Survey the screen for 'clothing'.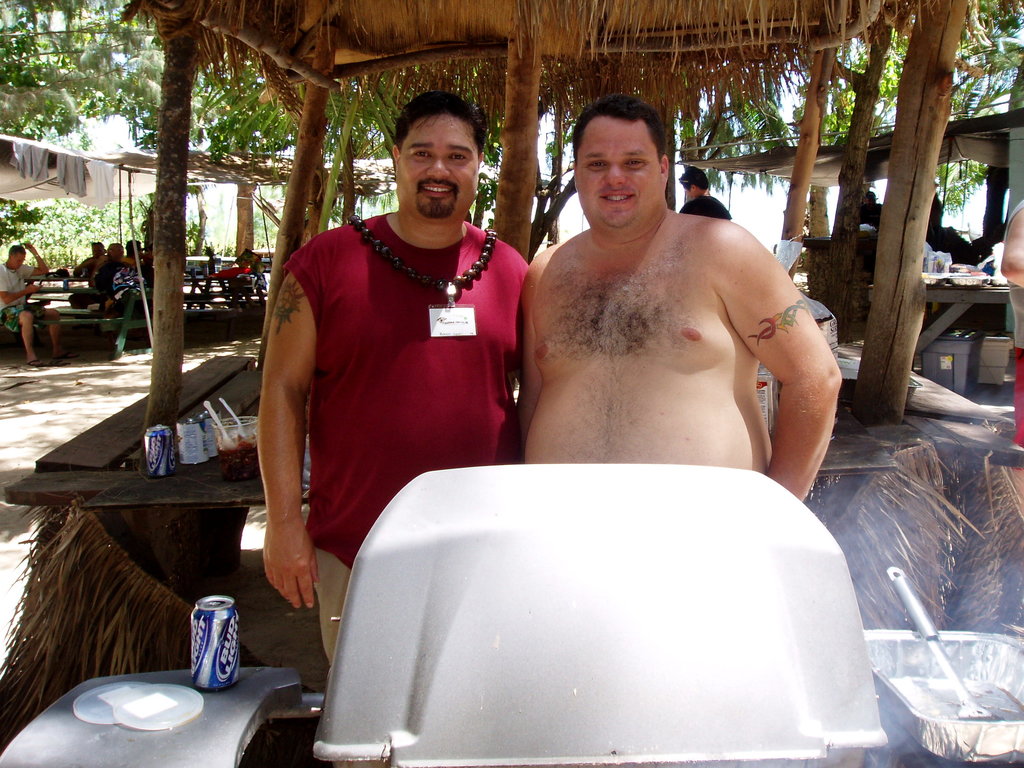
Survey found: BBox(113, 262, 152, 303).
